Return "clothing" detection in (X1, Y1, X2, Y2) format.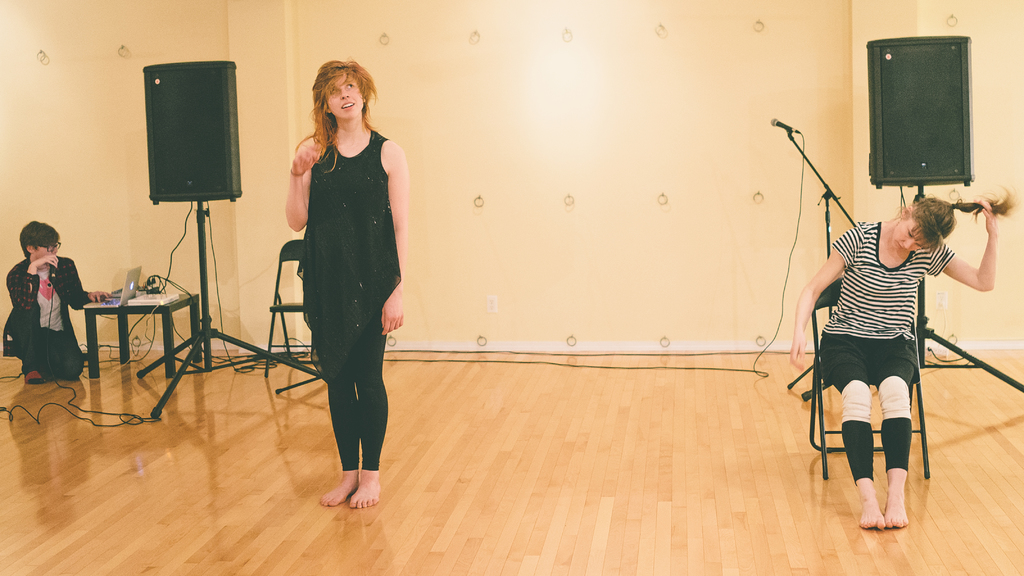
(11, 241, 79, 379).
